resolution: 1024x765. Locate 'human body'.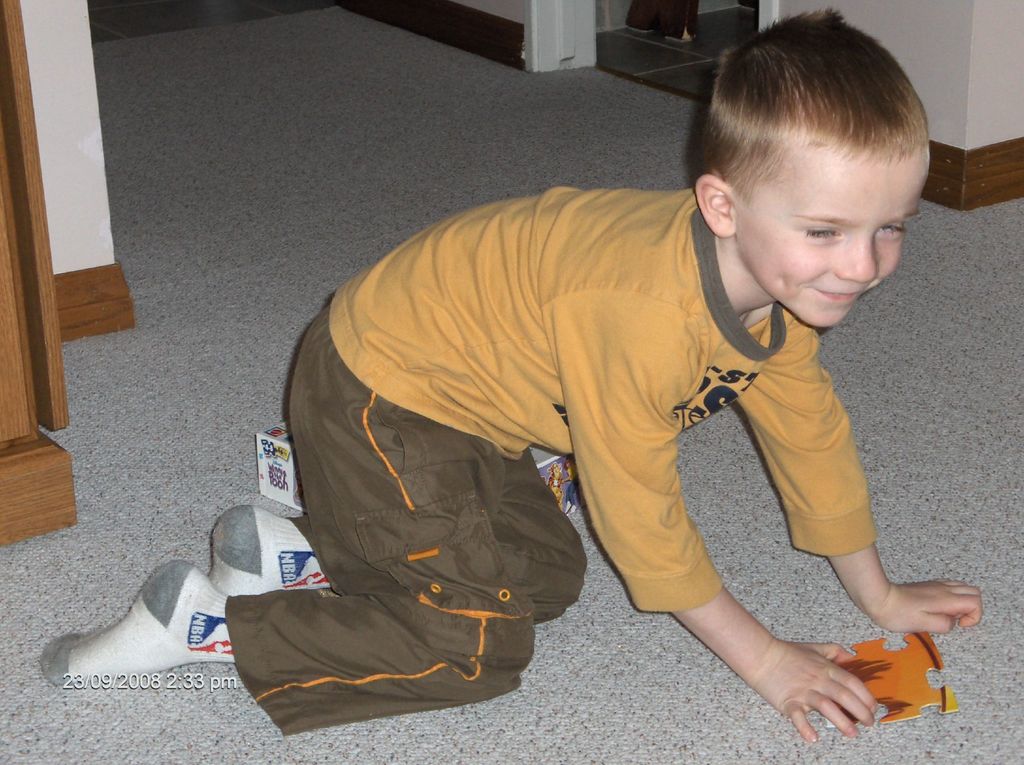
locate(192, 119, 1023, 764).
